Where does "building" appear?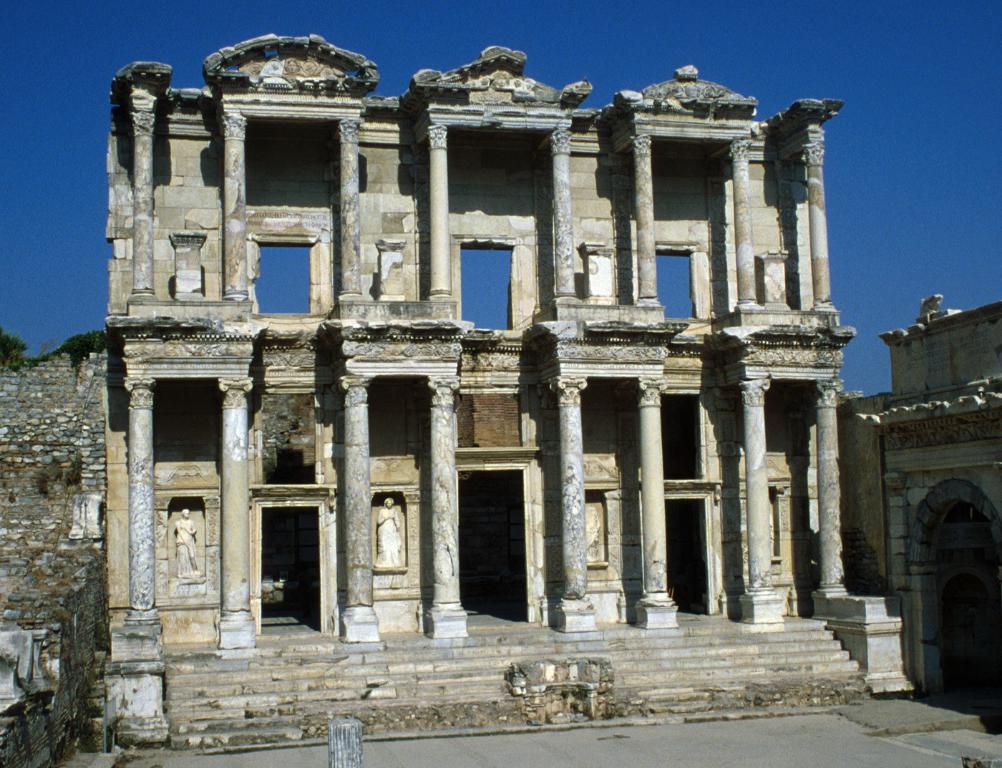
Appears at <box>840,291,1001,736</box>.
